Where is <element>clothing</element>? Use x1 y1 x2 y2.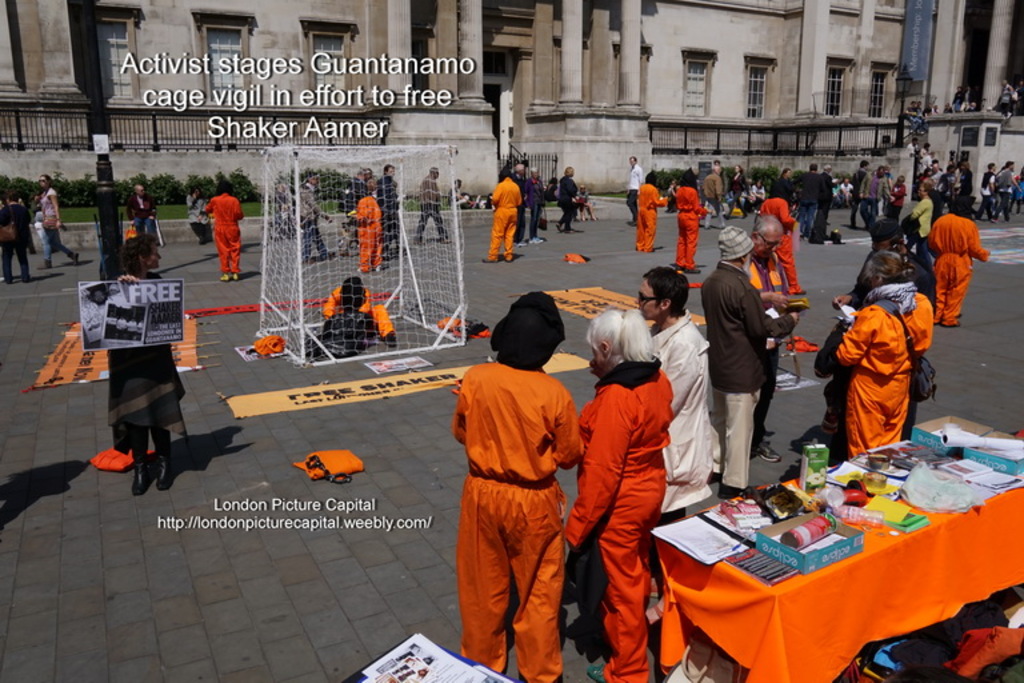
433 293 599 662.
